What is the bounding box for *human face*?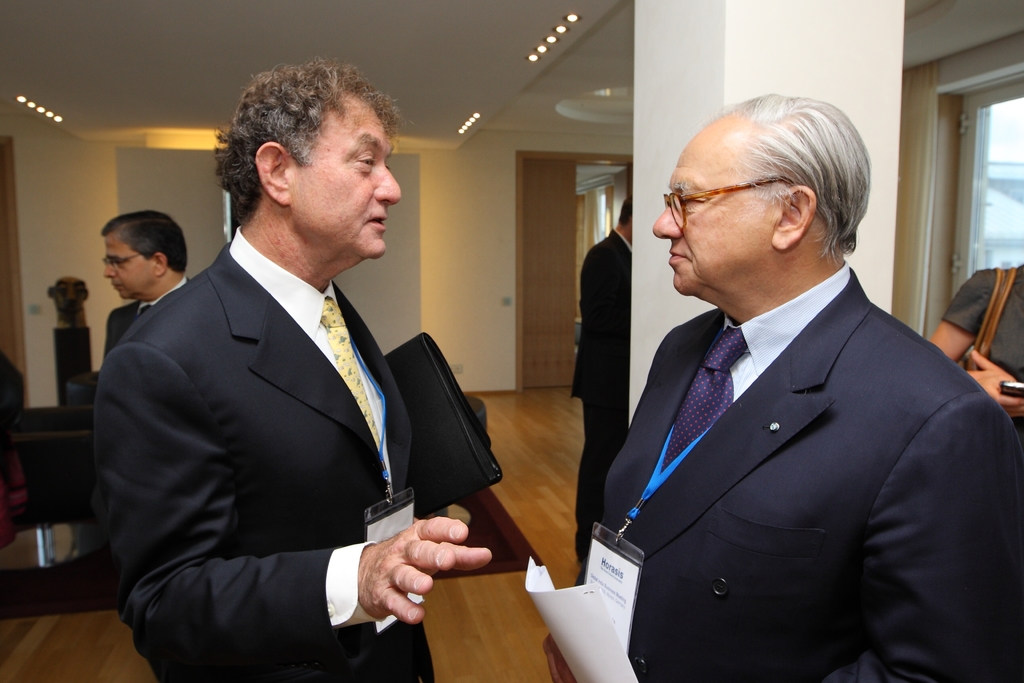
[x1=287, y1=88, x2=399, y2=259].
